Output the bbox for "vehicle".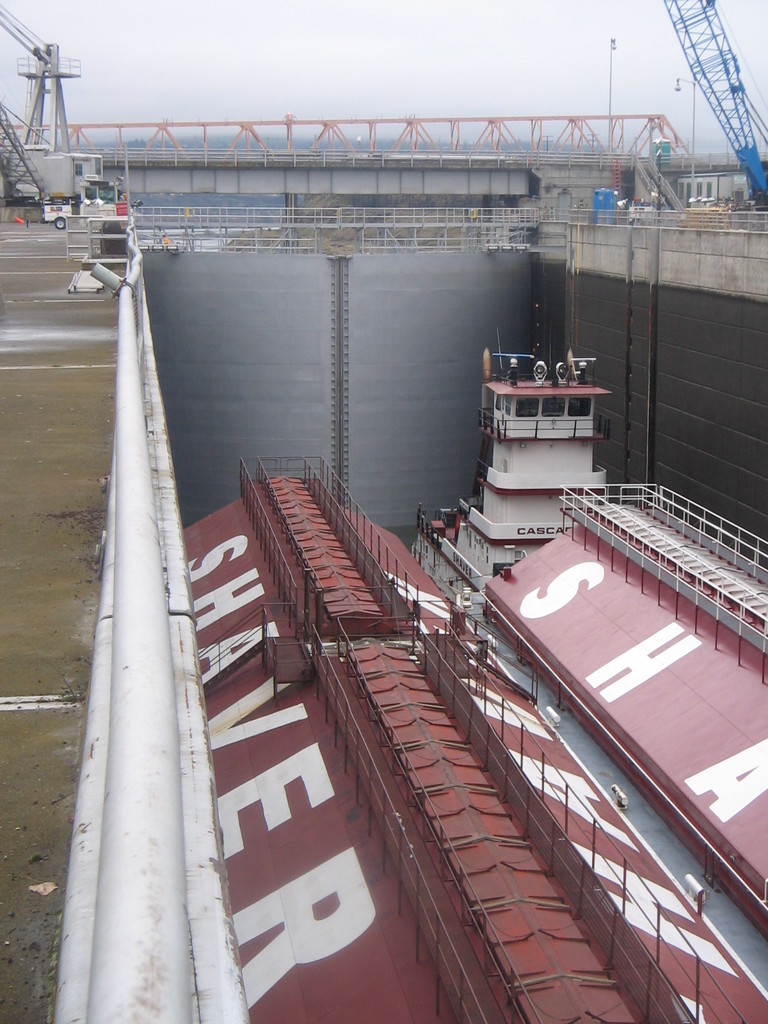
locate(625, 197, 683, 236).
